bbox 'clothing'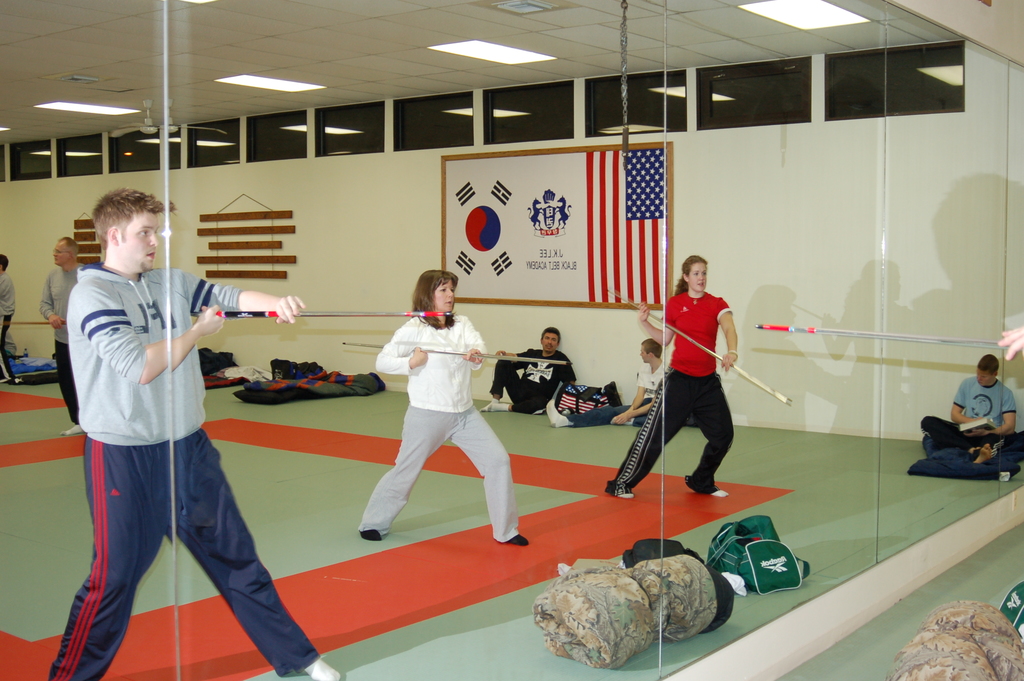
<box>488,342,578,423</box>
